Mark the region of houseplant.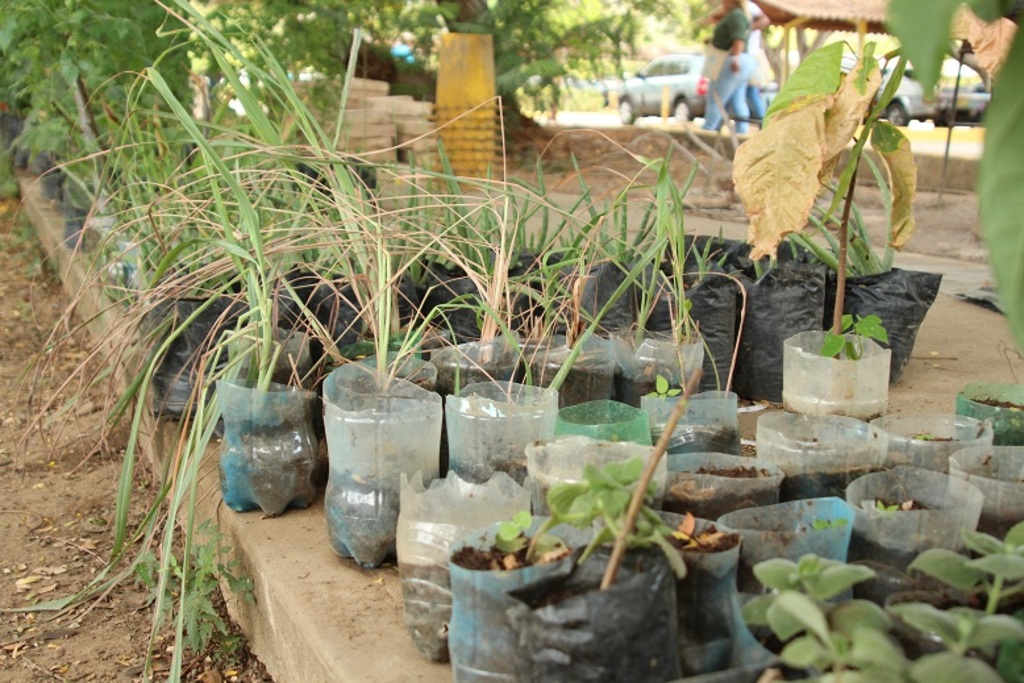
Region: <bbox>450, 446, 650, 682</bbox>.
